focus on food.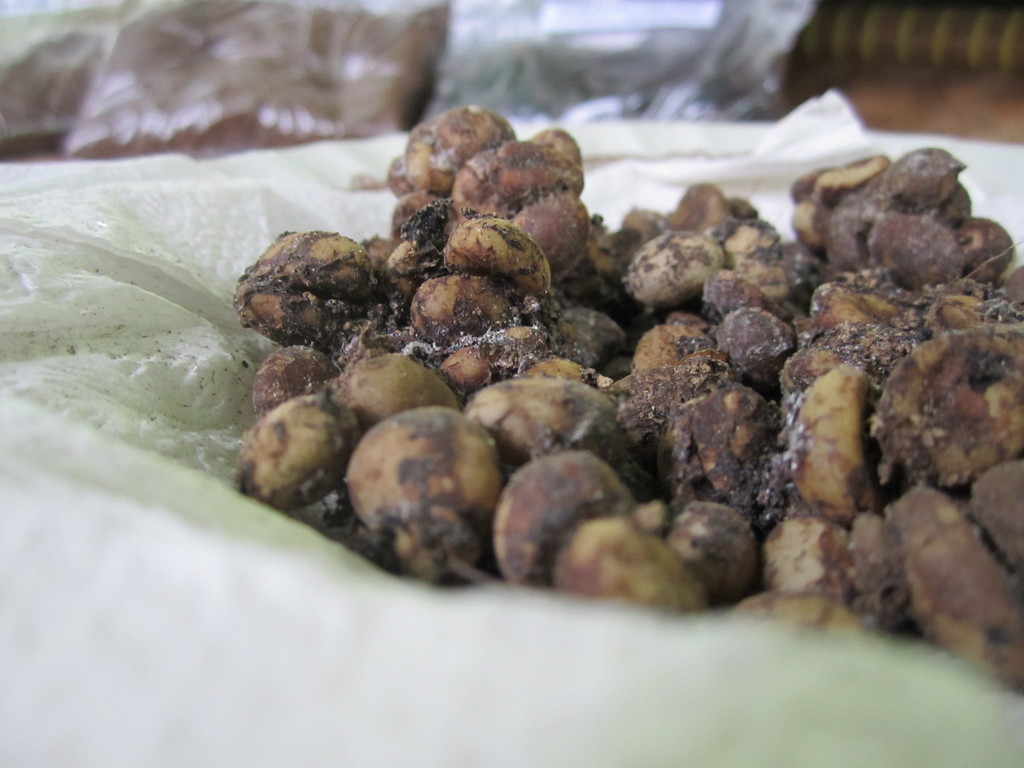
Focused at <bbox>228, 99, 1023, 698</bbox>.
